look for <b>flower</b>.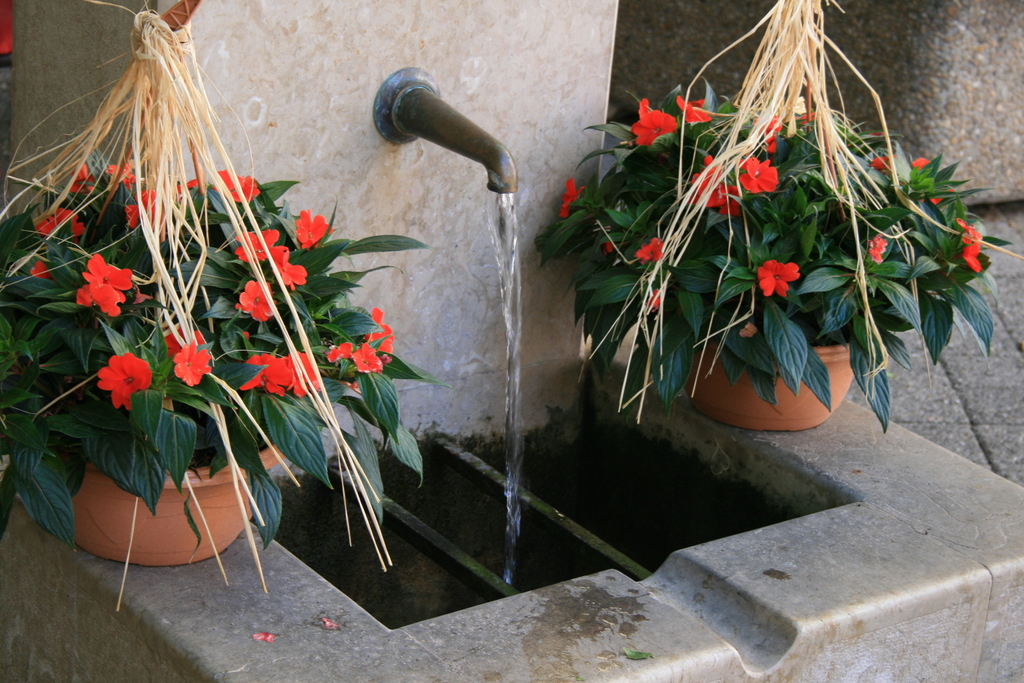
Found: x1=292 y1=347 x2=325 y2=397.
